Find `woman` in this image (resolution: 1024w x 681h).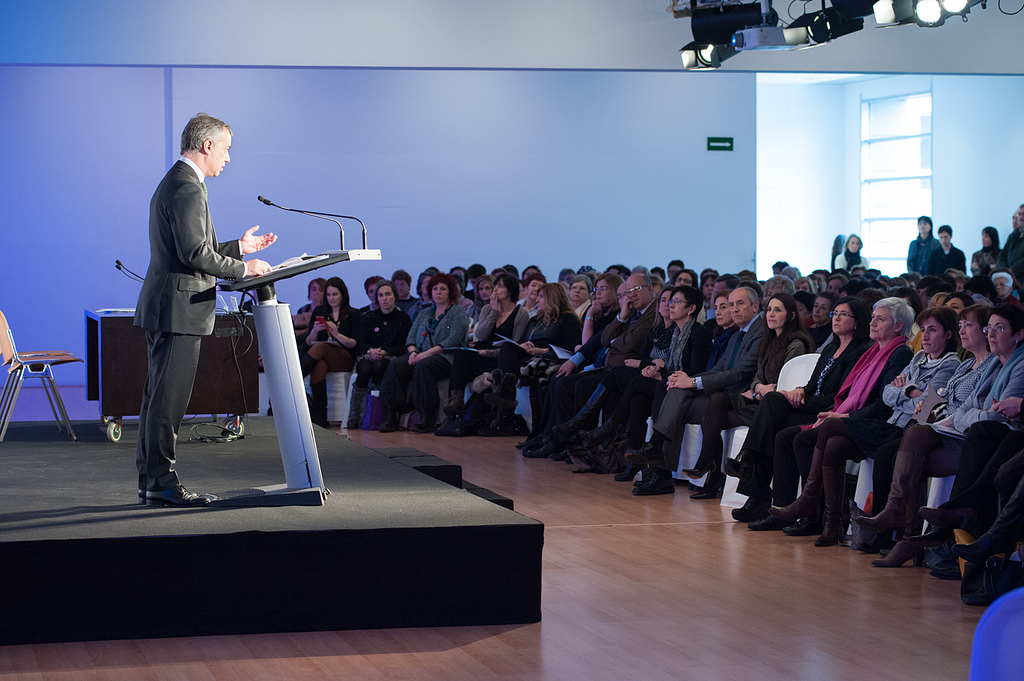
BBox(521, 260, 547, 284).
